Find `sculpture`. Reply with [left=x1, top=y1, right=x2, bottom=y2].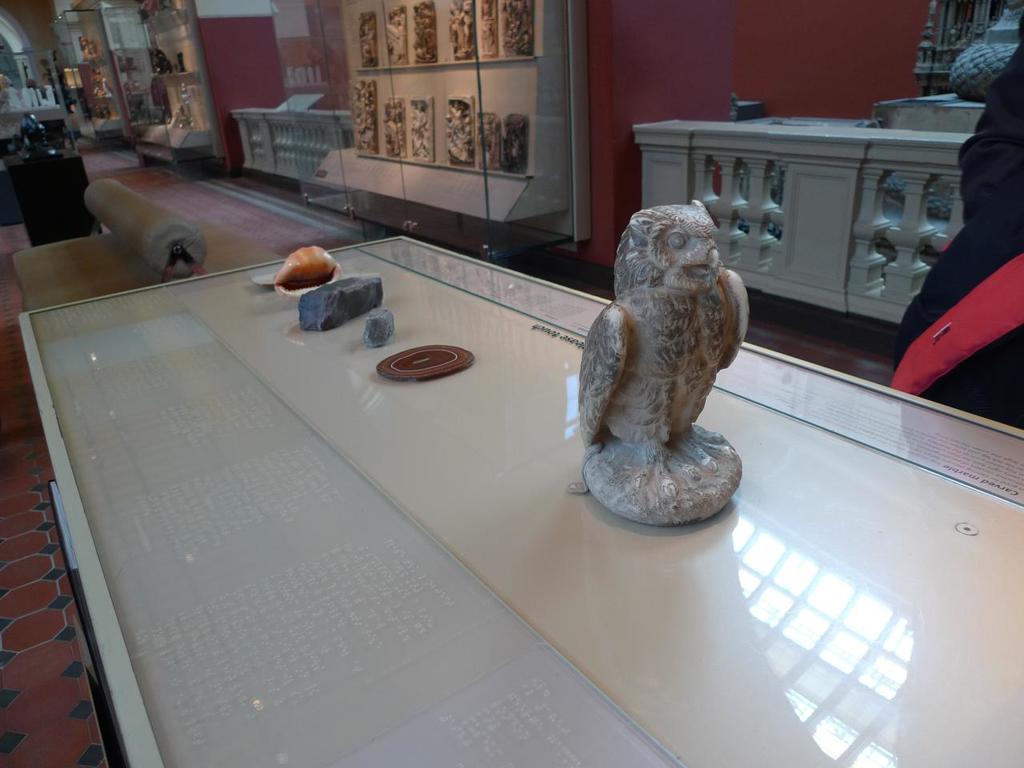
[left=413, top=0, right=443, bottom=63].
